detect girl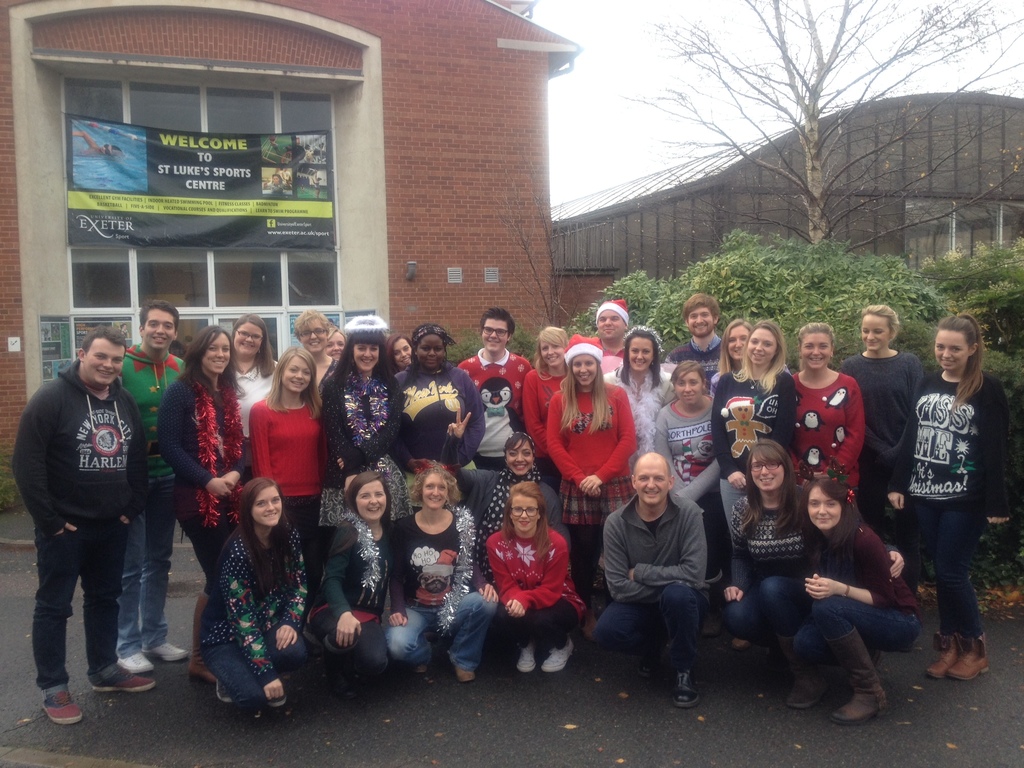
330, 327, 344, 360
